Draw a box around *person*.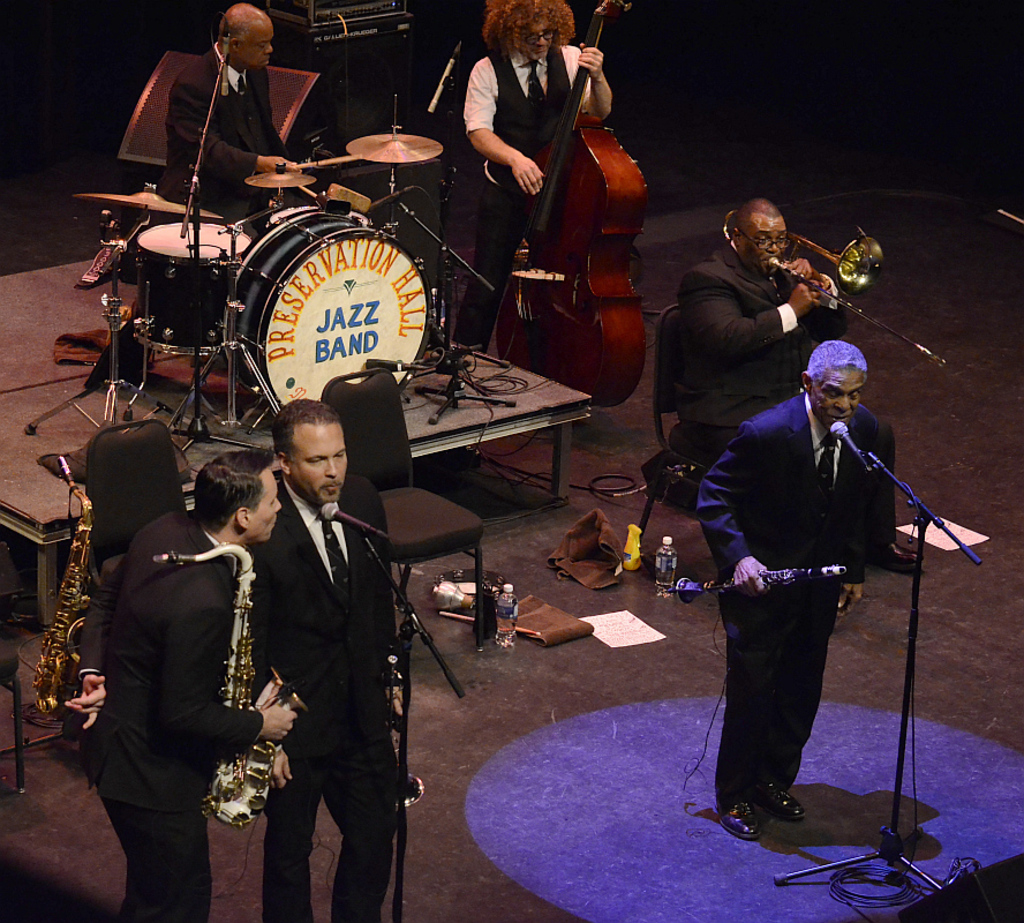
<box>244,400,398,922</box>.
